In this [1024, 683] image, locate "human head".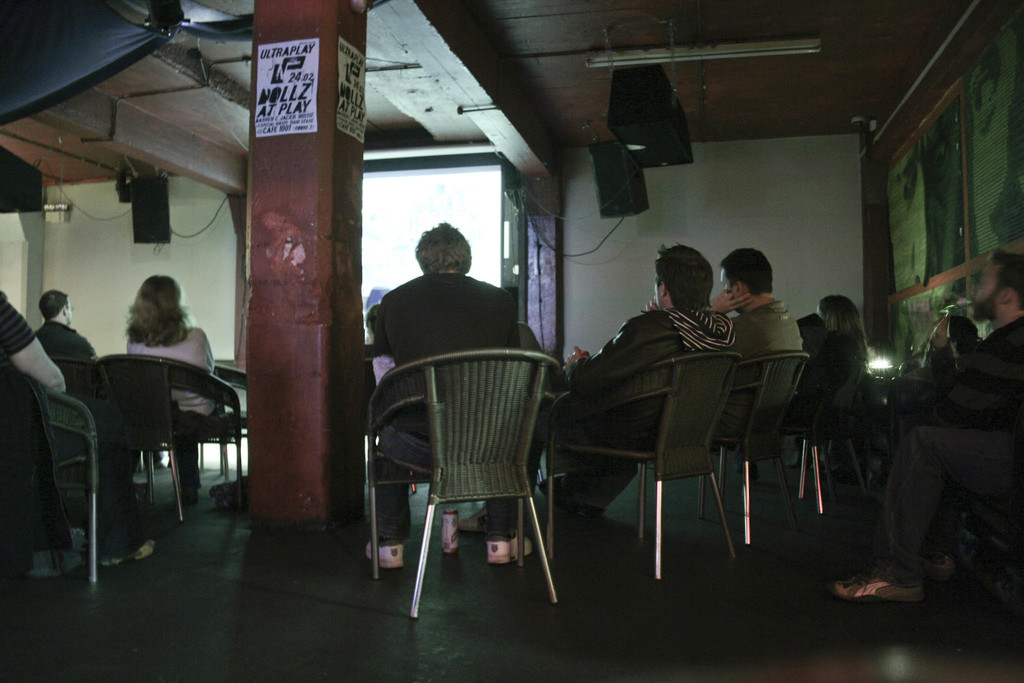
Bounding box: bbox(725, 245, 794, 326).
